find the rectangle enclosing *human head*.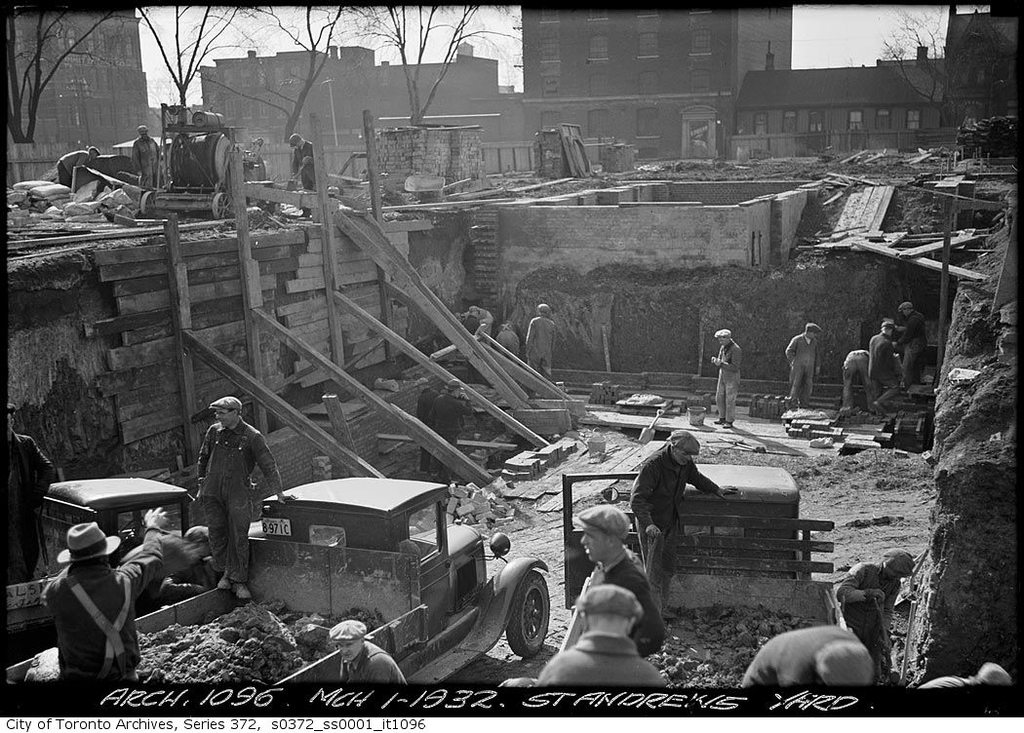
crop(807, 321, 821, 342).
